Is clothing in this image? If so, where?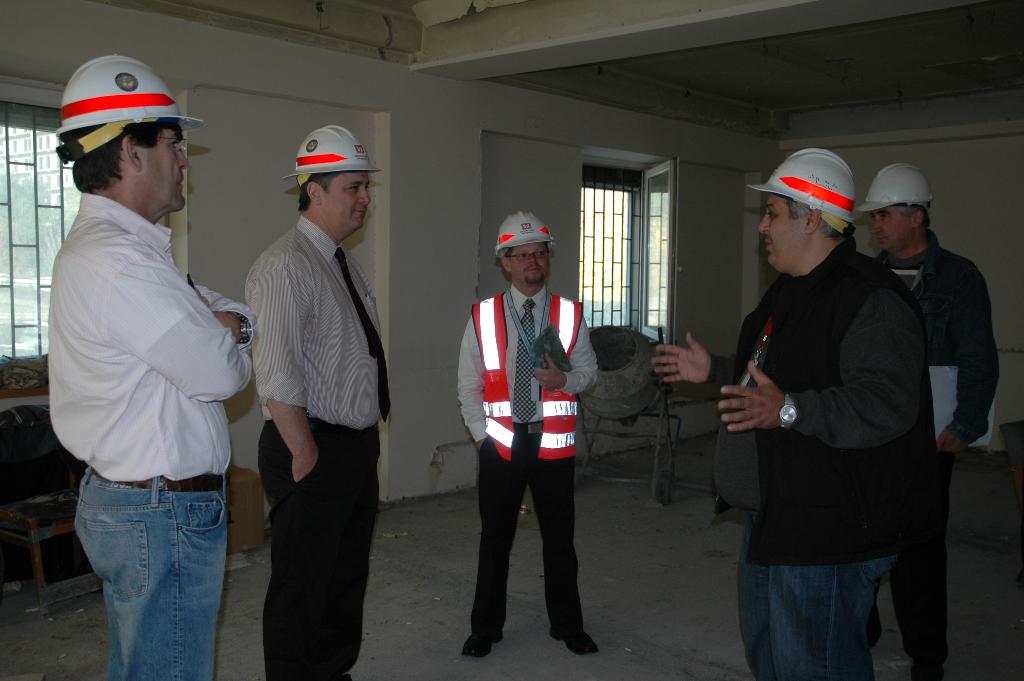
Yes, at 49/192/259/680.
